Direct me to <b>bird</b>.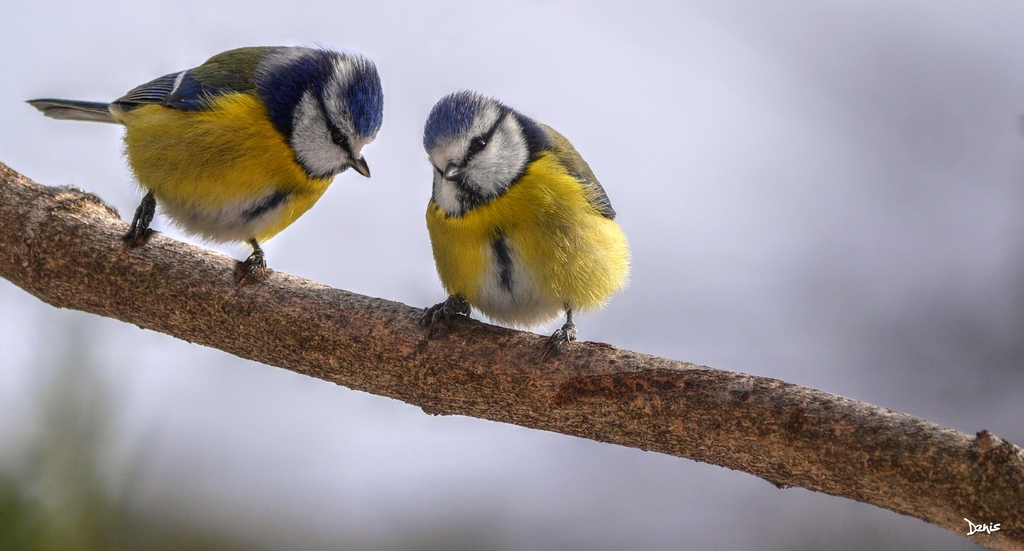
Direction: bbox=(26, 47, 370, 283).
